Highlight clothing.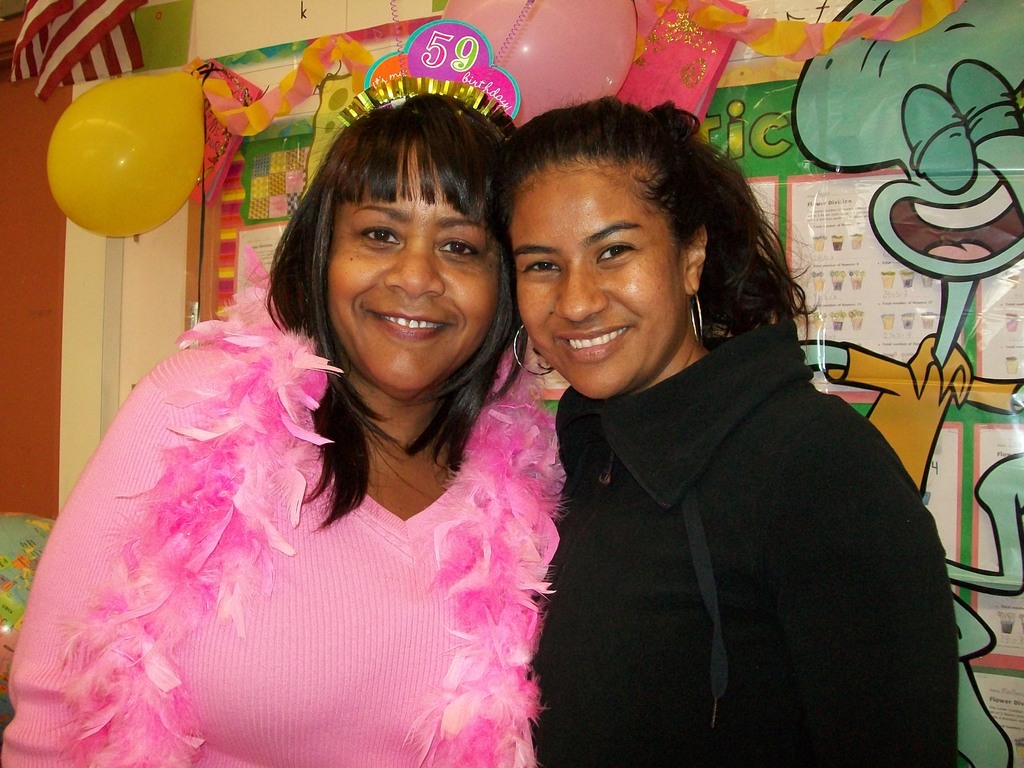
Highlighted region: <bbox>0, 257, 565, 767</bbox>.
